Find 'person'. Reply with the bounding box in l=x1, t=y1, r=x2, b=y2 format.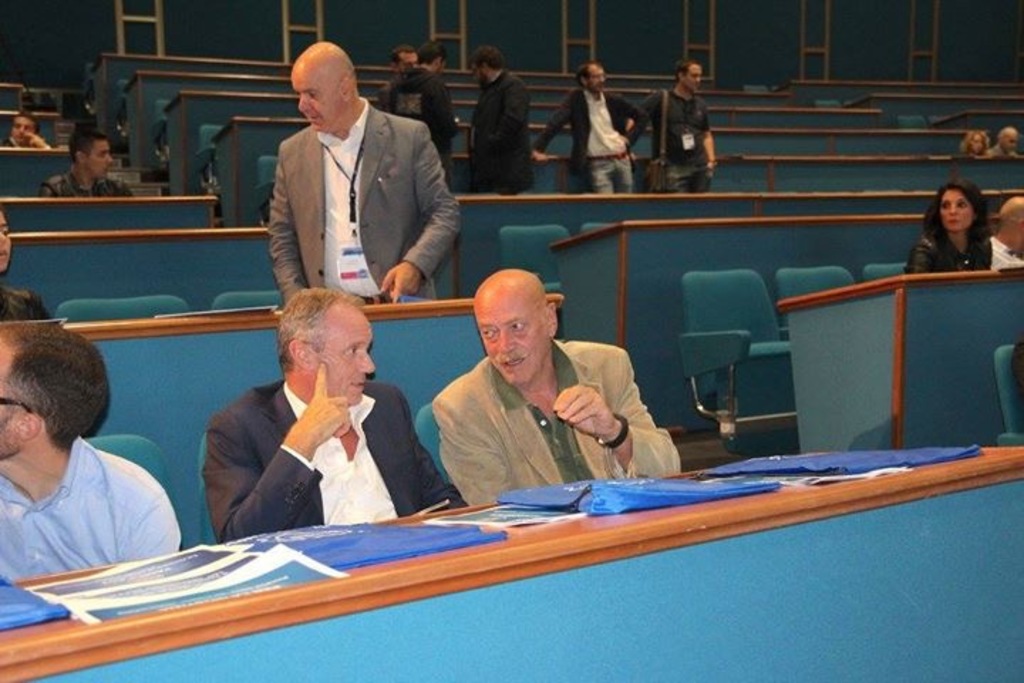
l=529, t=55, r=653, b=194.
